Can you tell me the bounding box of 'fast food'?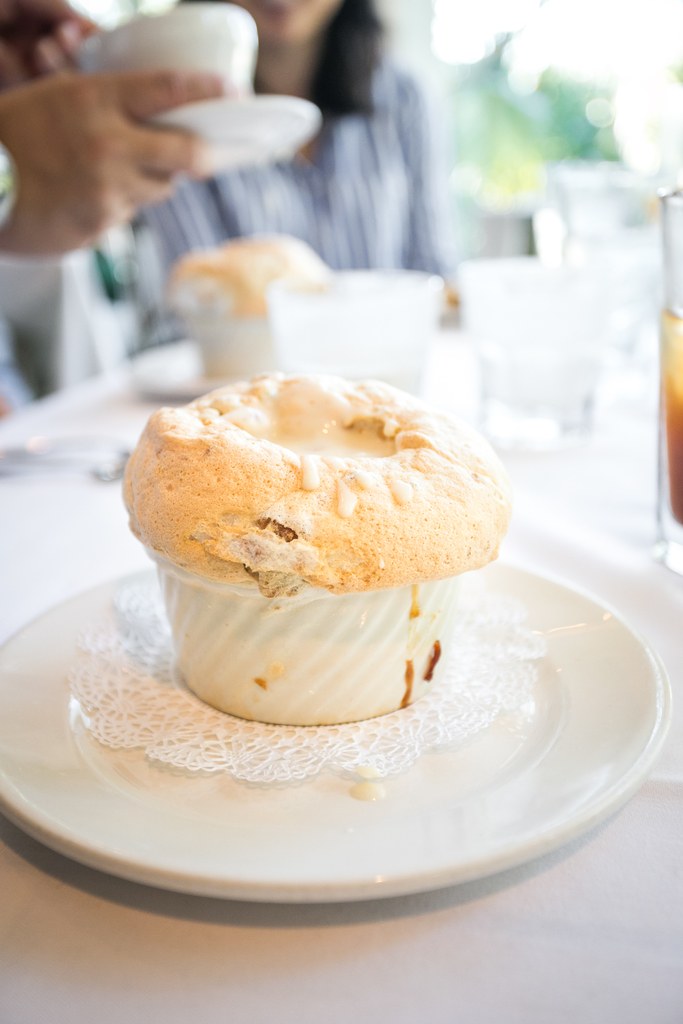
select_region(170, 230, 334, 316).
